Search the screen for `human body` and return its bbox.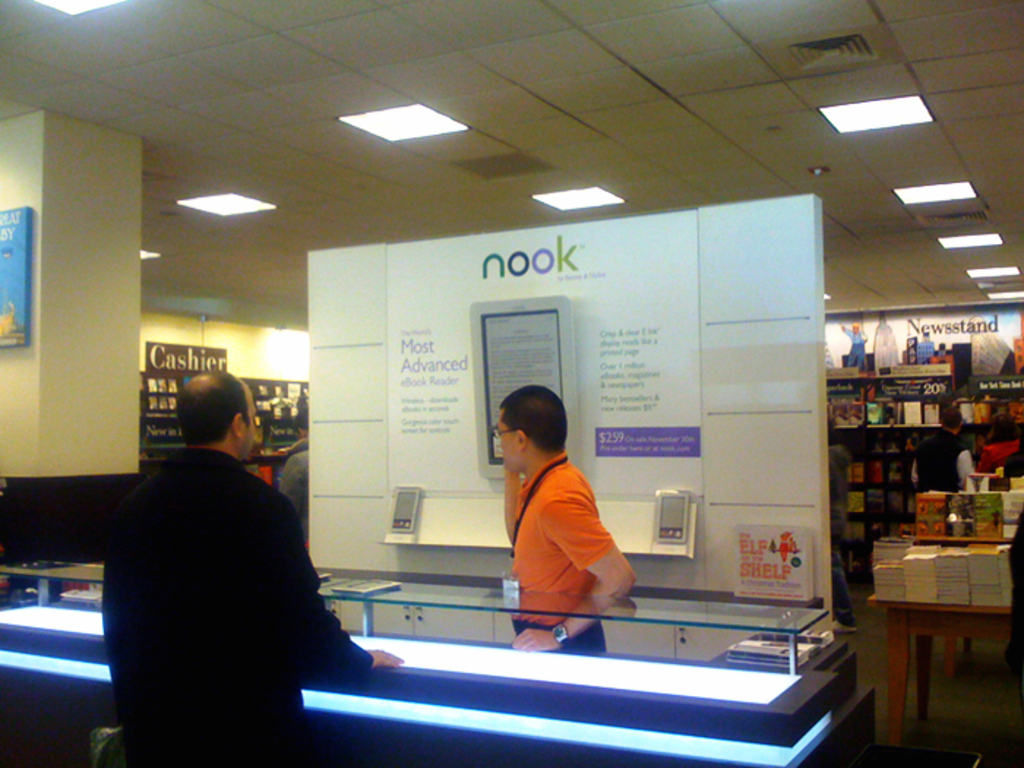
Found: pyautogui.locateOnScreen(111, 453, 429, 767).
